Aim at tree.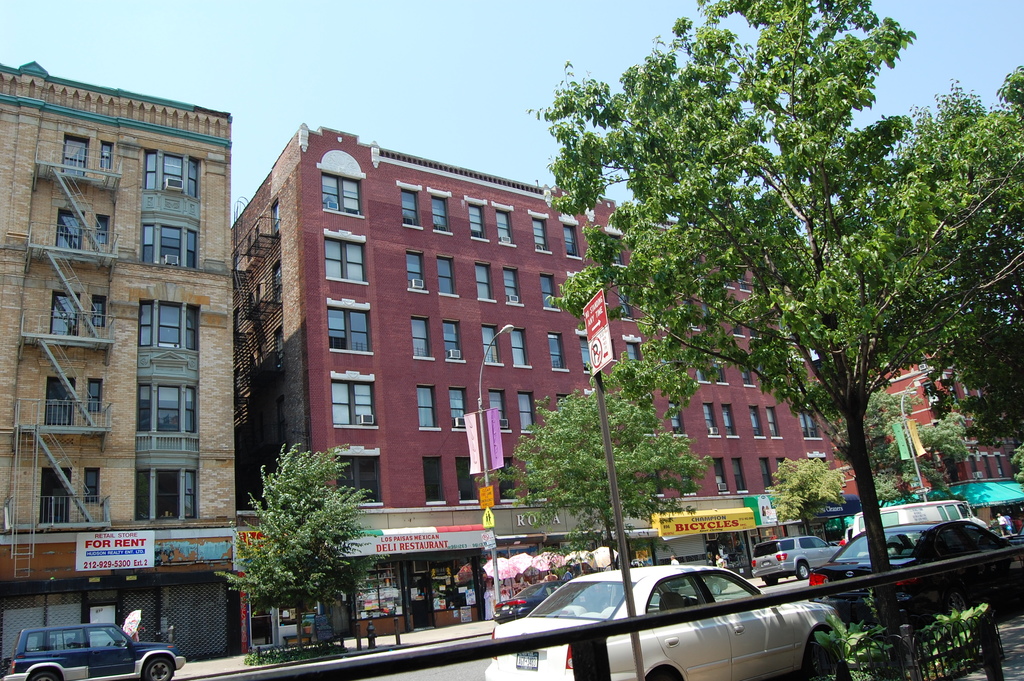
Aimed at (x1=772, y1=460, x2=847, y2=539).
